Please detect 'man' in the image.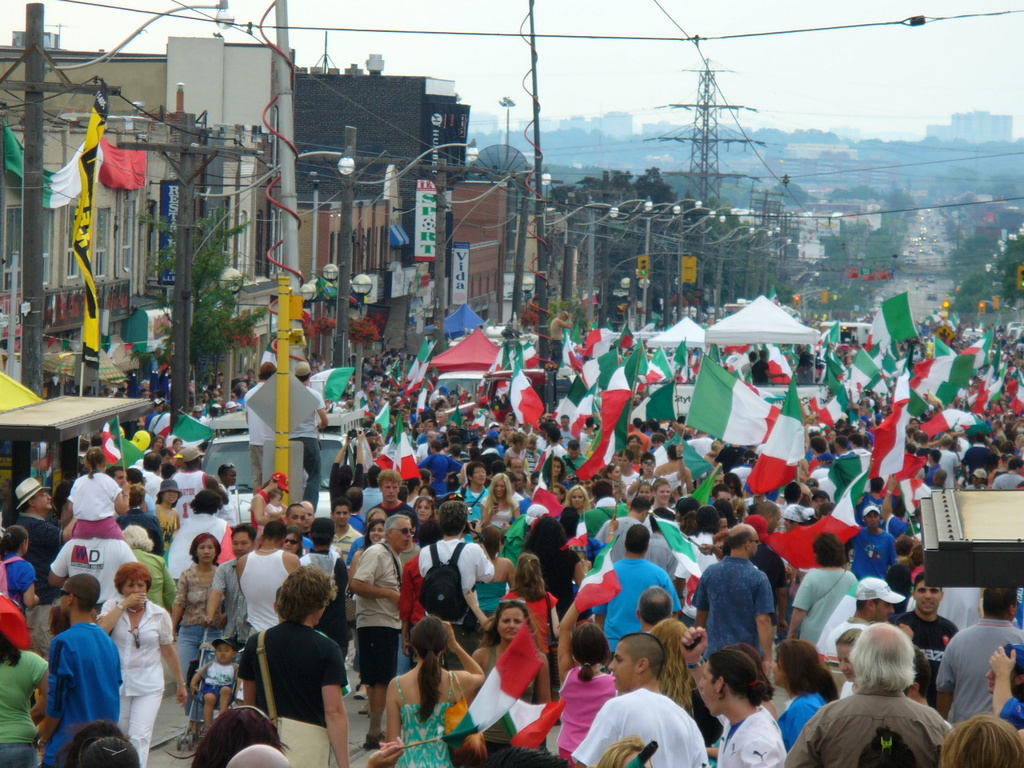
15/475/74/655.
